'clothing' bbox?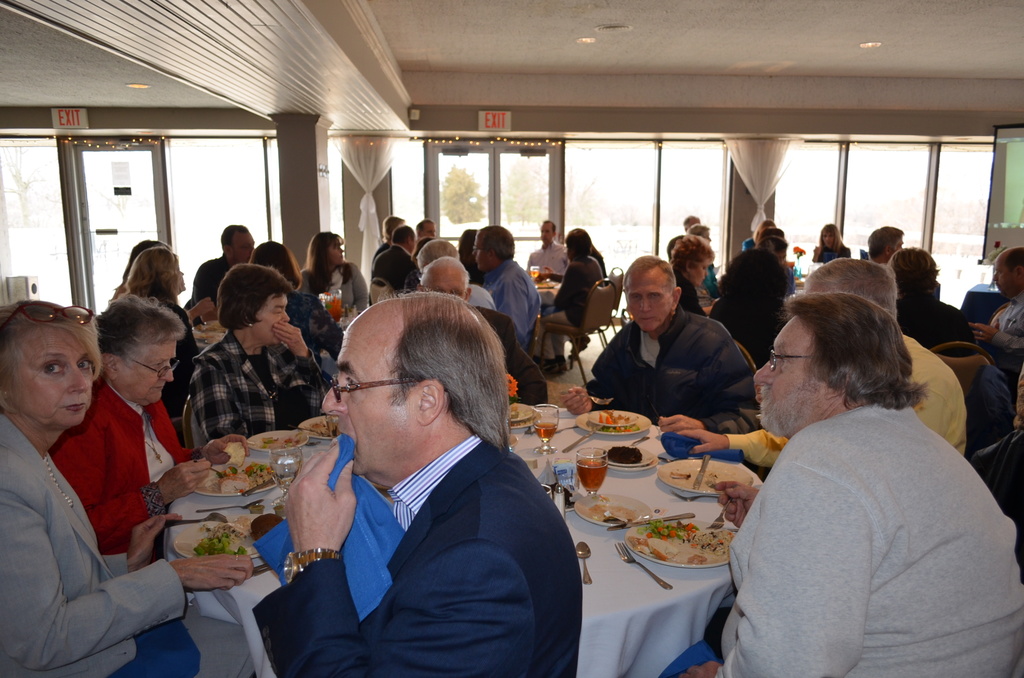
0, 410, 183, 677
